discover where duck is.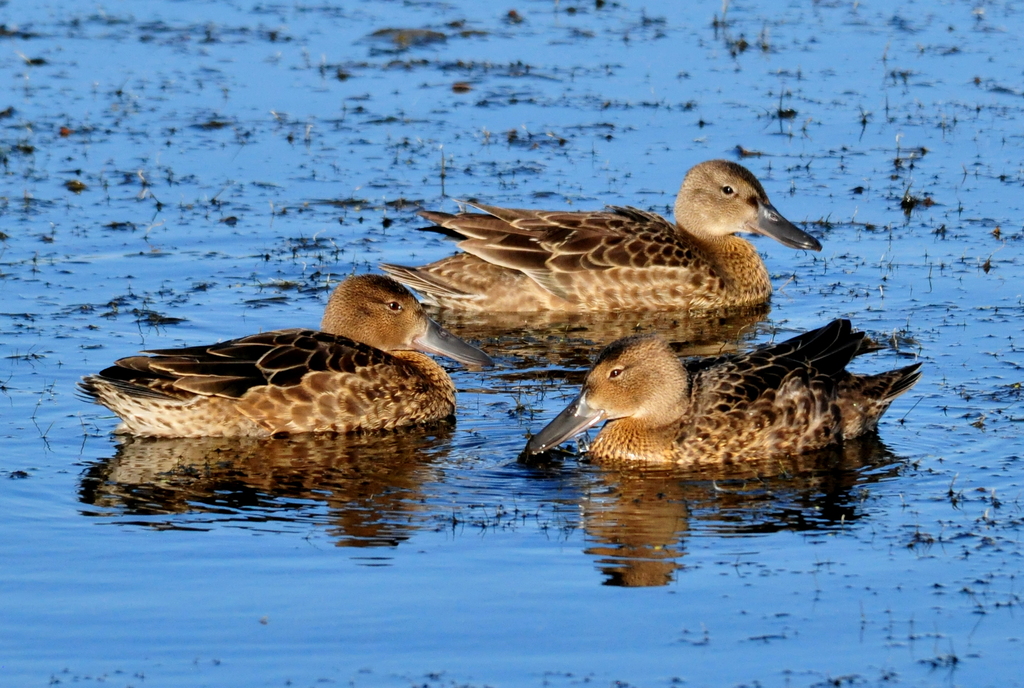
Discovered at {"x1": 365, "y1": 166, "x2": 814, "y2": 357}.
